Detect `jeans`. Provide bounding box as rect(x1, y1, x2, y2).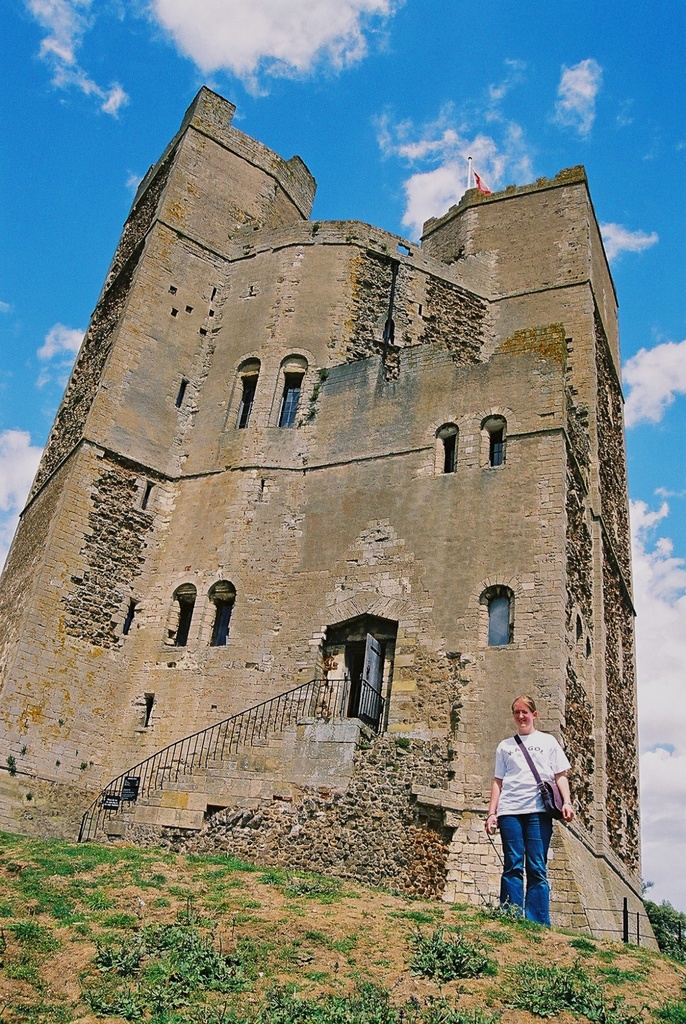
rect(503, 826, 566, 922).
